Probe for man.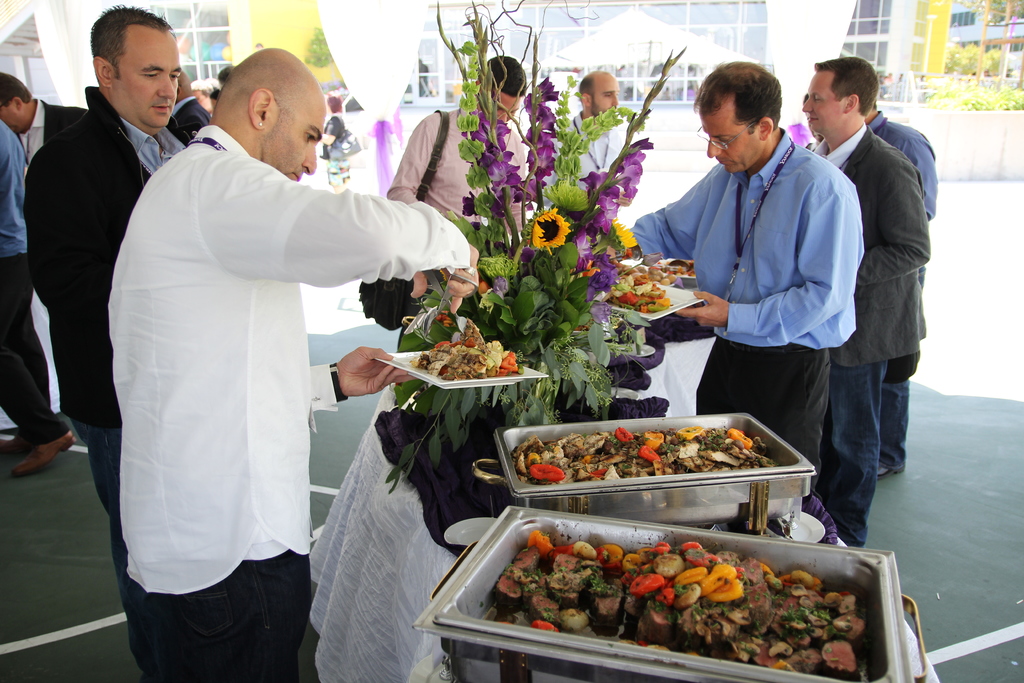
Probe result: 106 45 480 682.
